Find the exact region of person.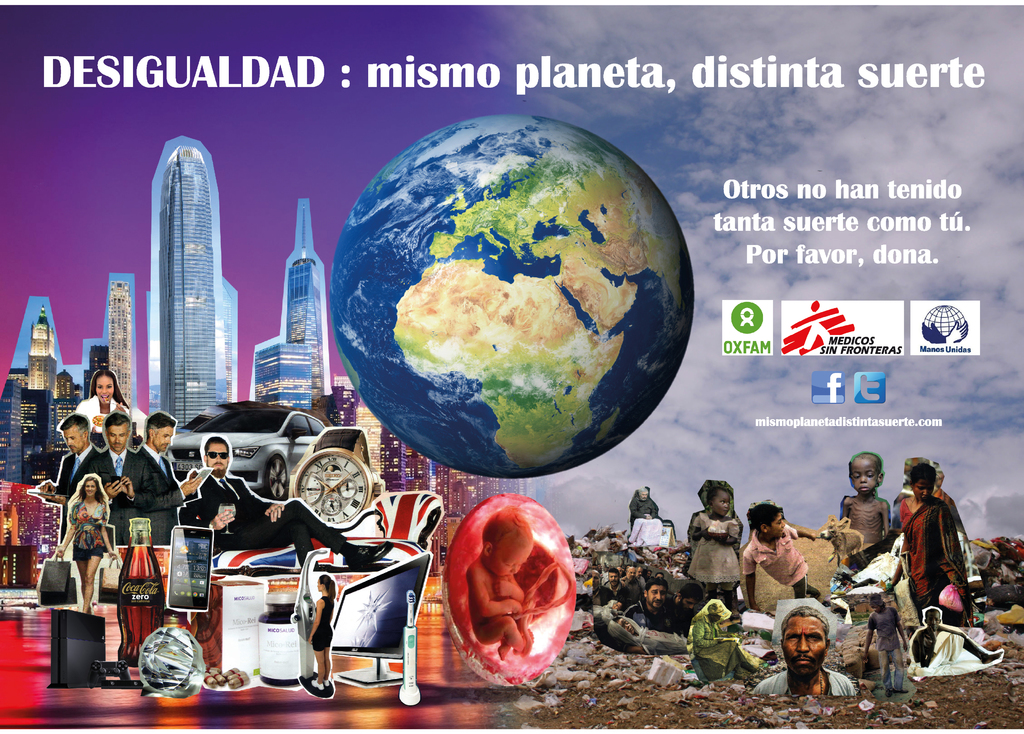
Exact region: box=[464, 514, 544, 664].
